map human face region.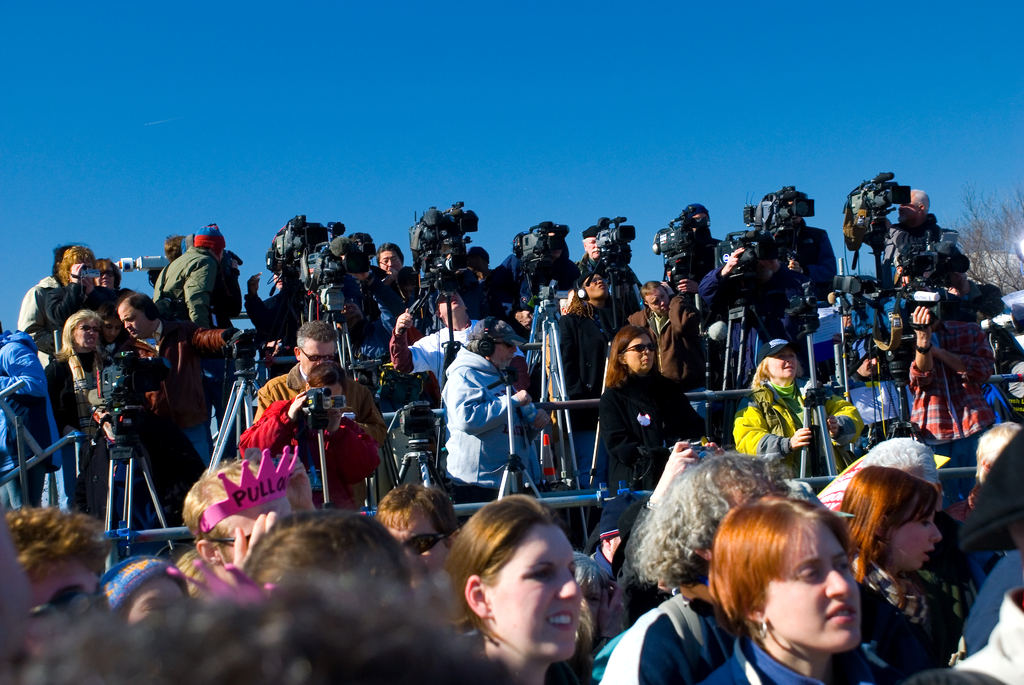
Mapped to 897/188/915/220.
